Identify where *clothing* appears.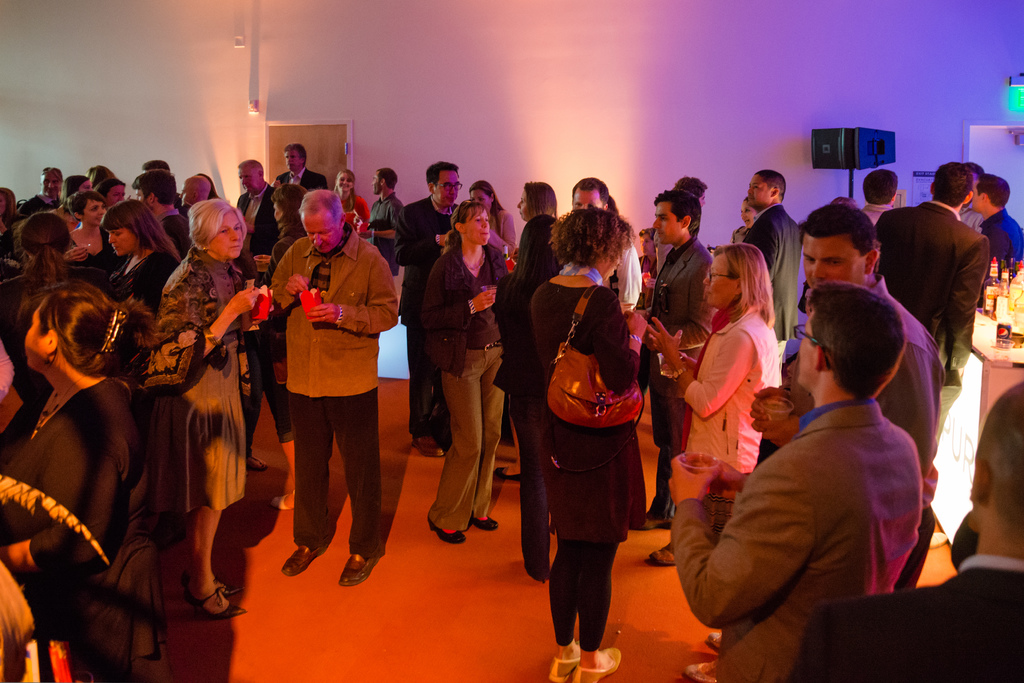
Appears at crop(646, 230, 721, 516).
